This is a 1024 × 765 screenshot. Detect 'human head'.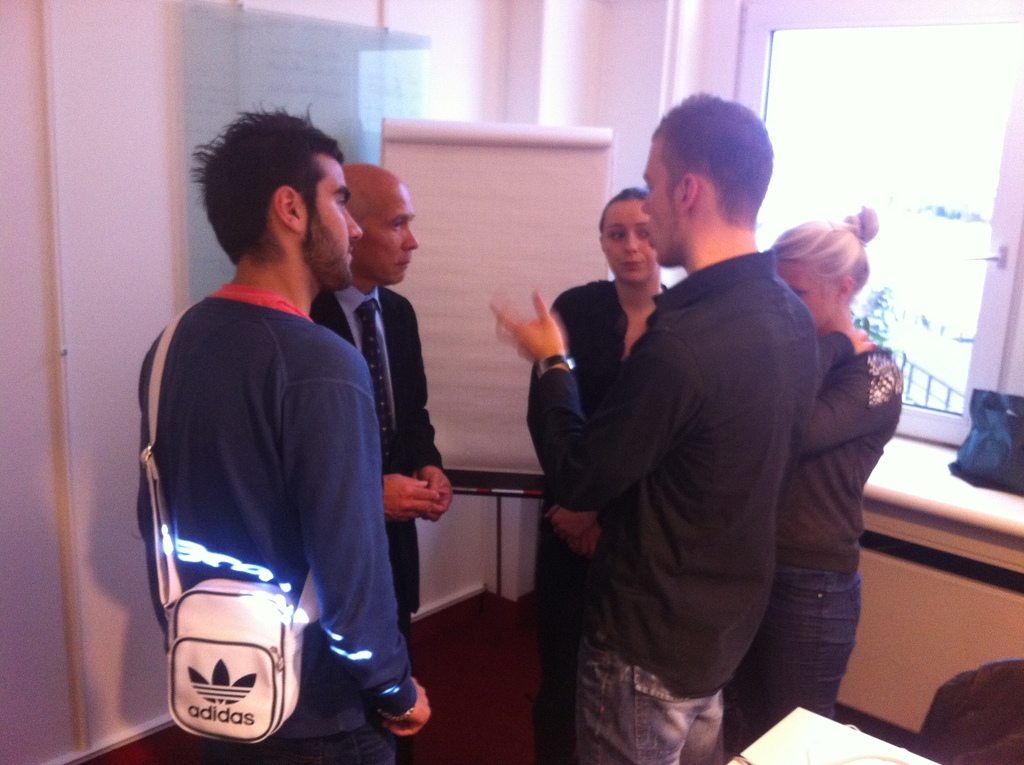
bbox=[642, 90, 795, 267].
